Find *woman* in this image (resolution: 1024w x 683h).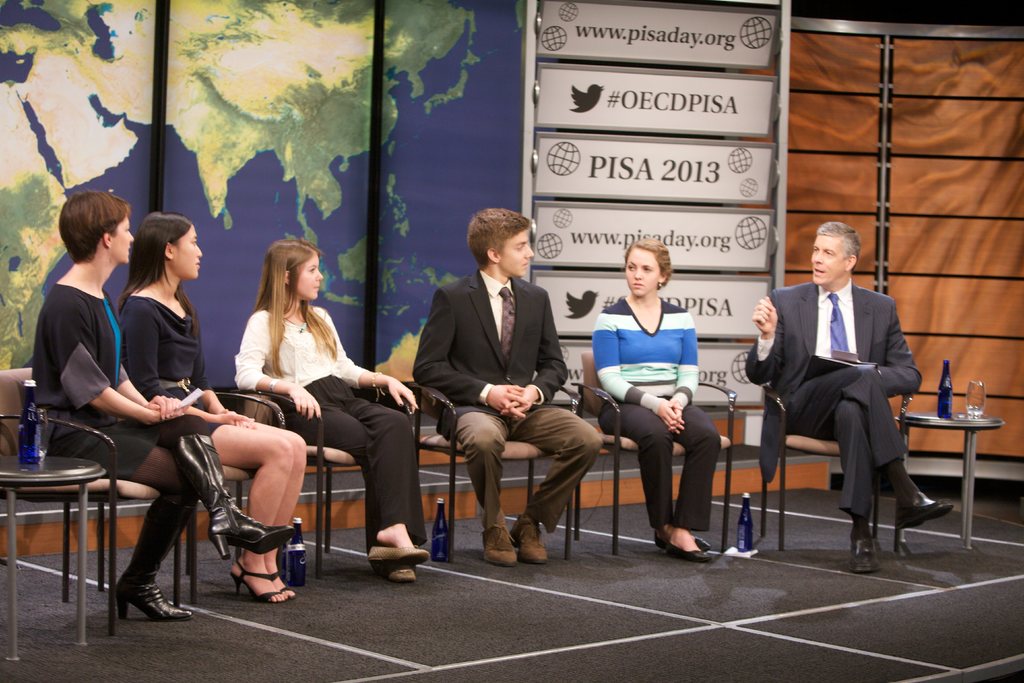
pyautogui.locateOnScreen(234, 239, 431, 583).
